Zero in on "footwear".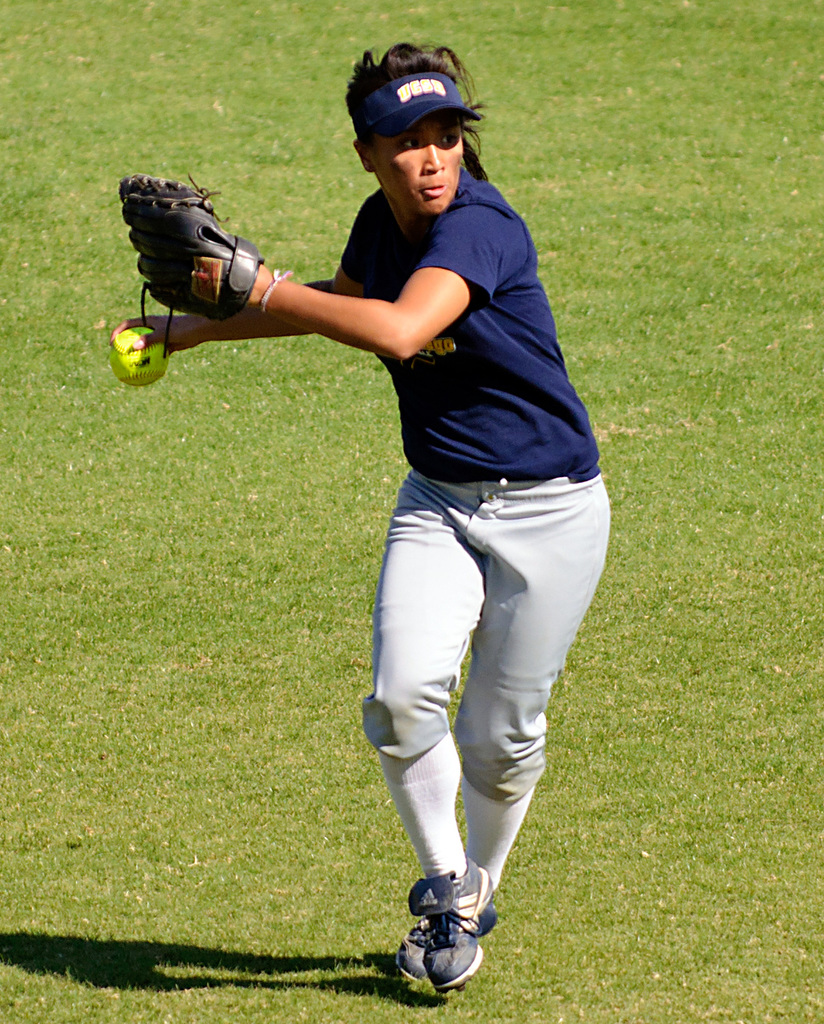
Zeroed in: <bbox>413, 856, 496, 999</bbox>.
